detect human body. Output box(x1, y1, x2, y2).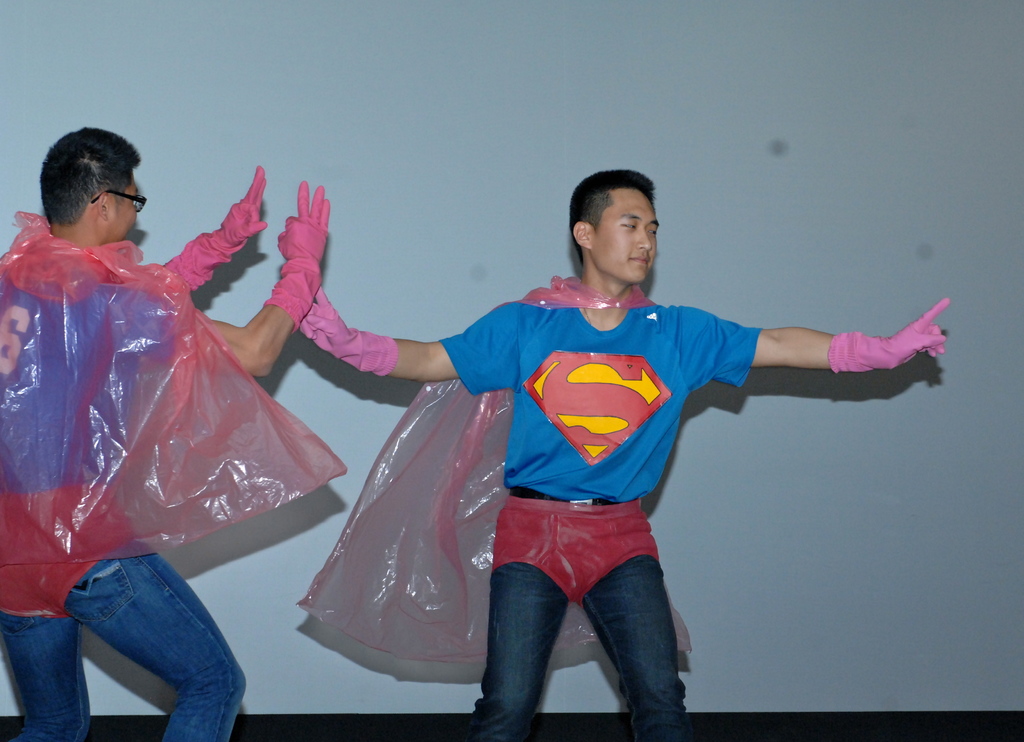
box(306, 168, 953, 721).
